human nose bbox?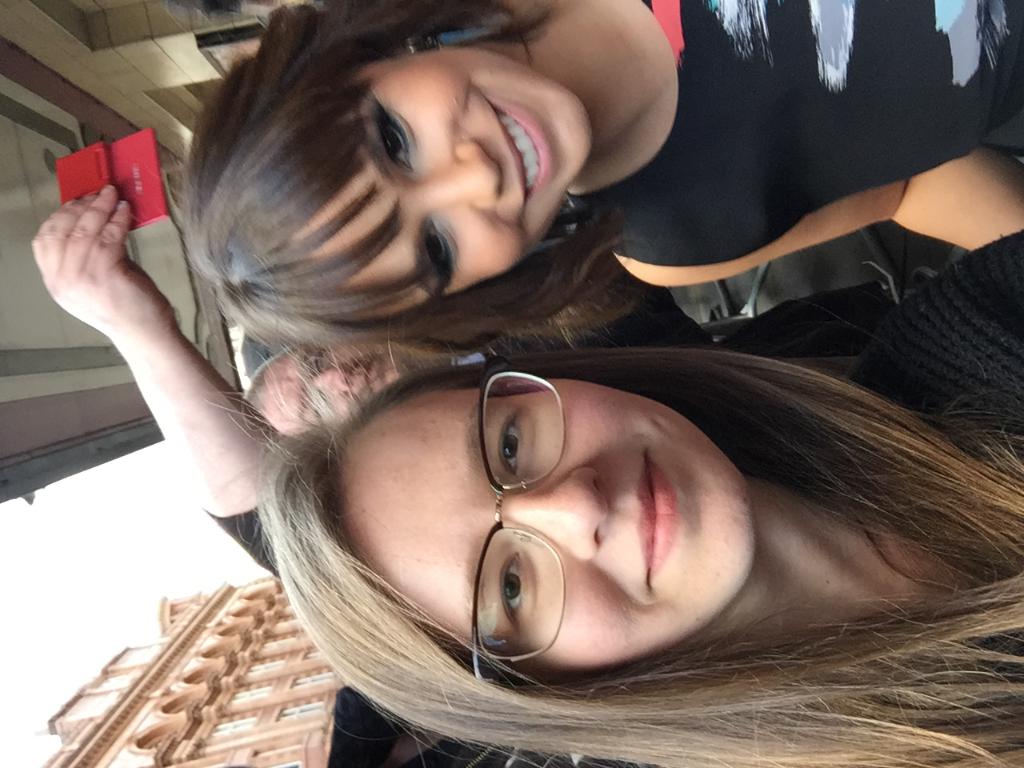
bbox=[506, 473, 610, 564]
